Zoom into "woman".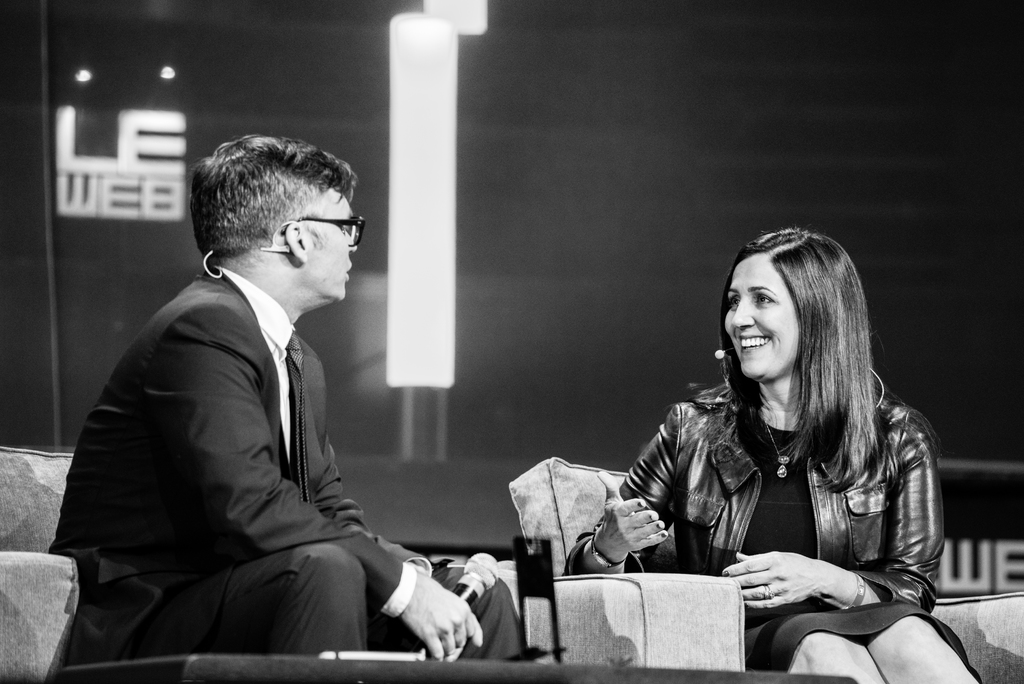
Zoom target: 623,206,966,655.
